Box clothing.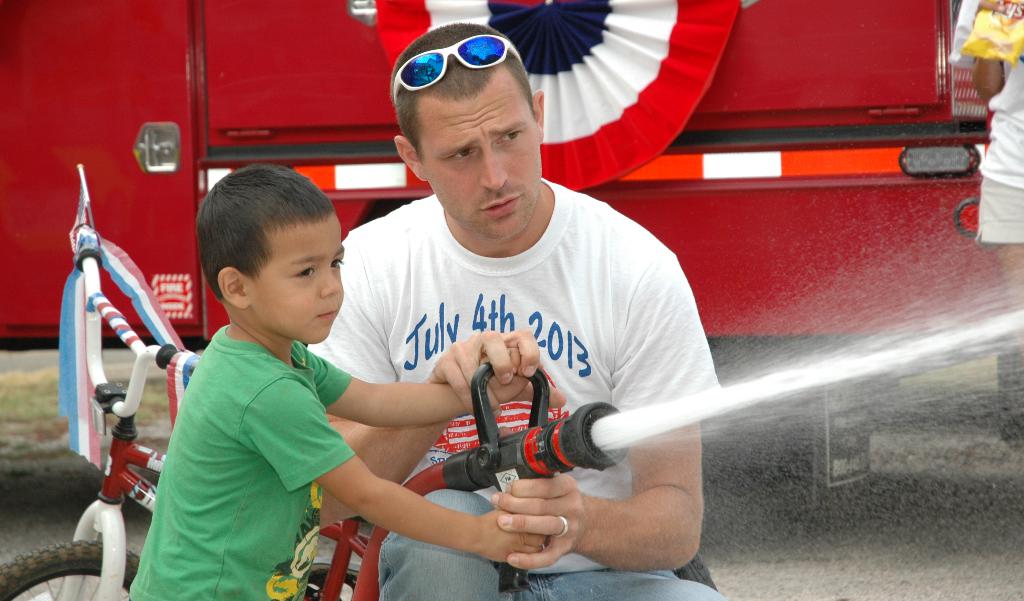
Rect(125, 327, 350, 600).
